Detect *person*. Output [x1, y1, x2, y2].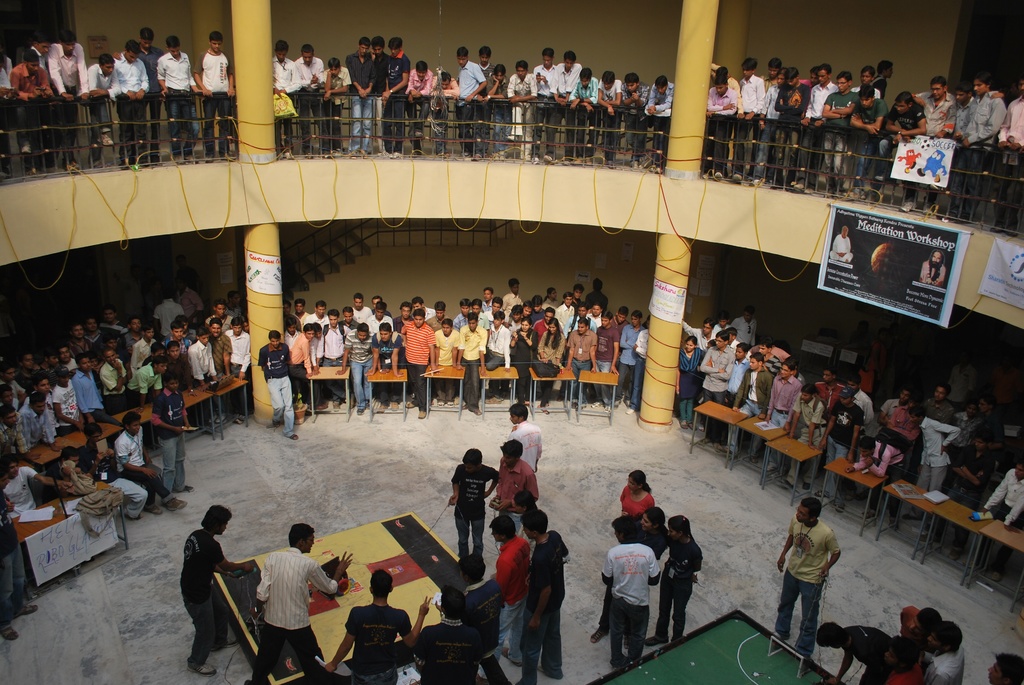
[757, 340, 780, 378].
